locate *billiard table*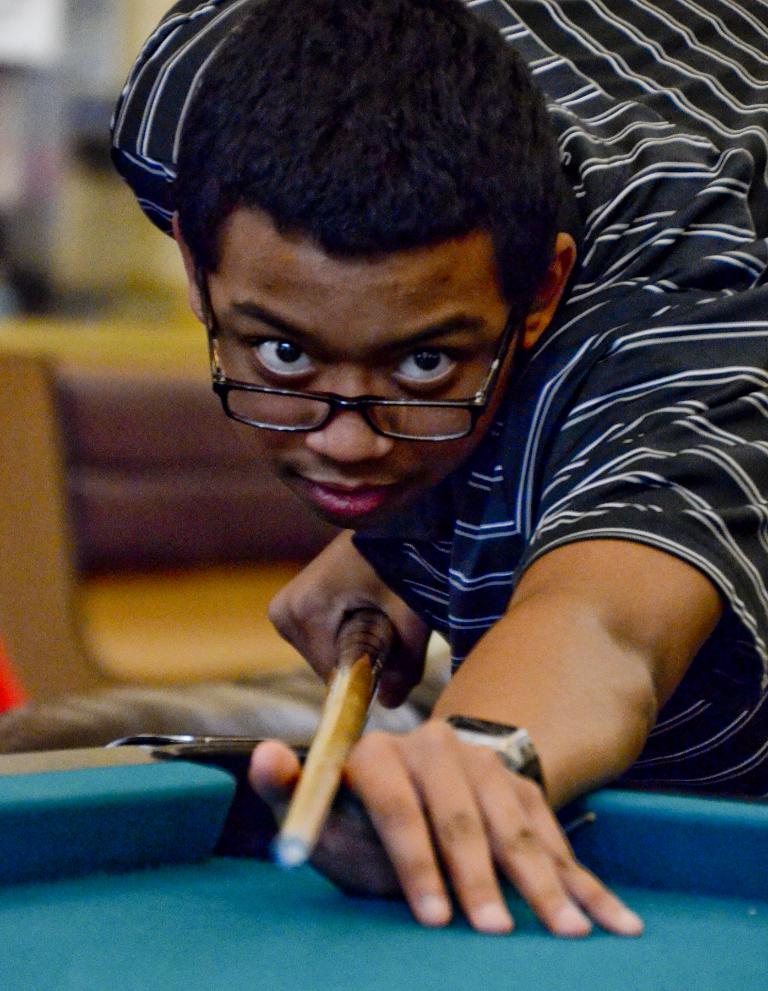
0, 736, 767, 990
